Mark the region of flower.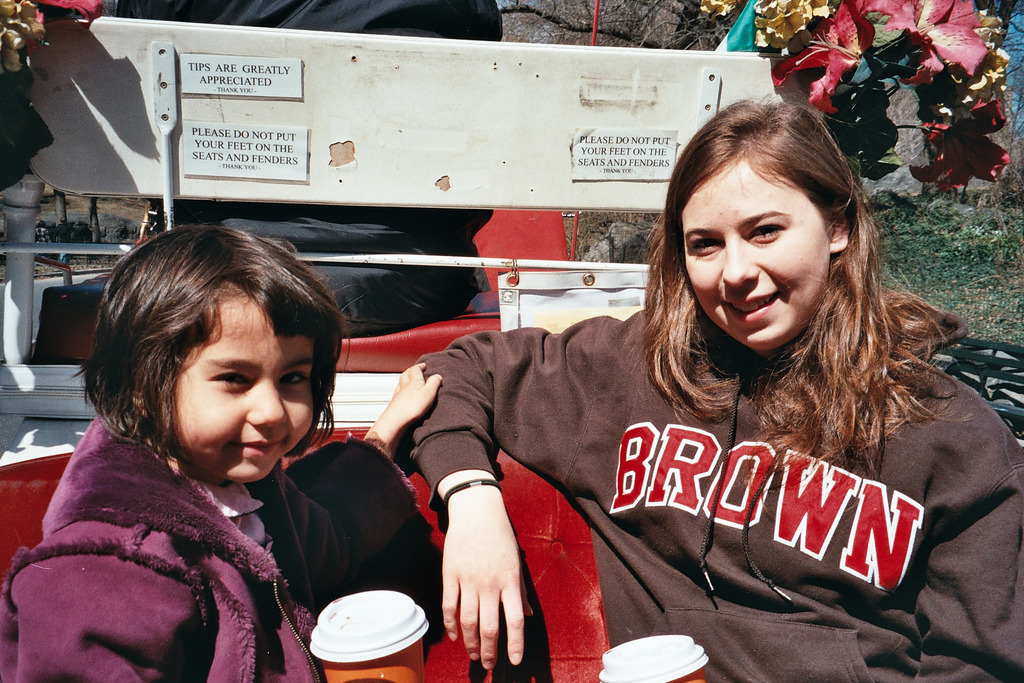
Region: detection(788, 21, 893, 99).
